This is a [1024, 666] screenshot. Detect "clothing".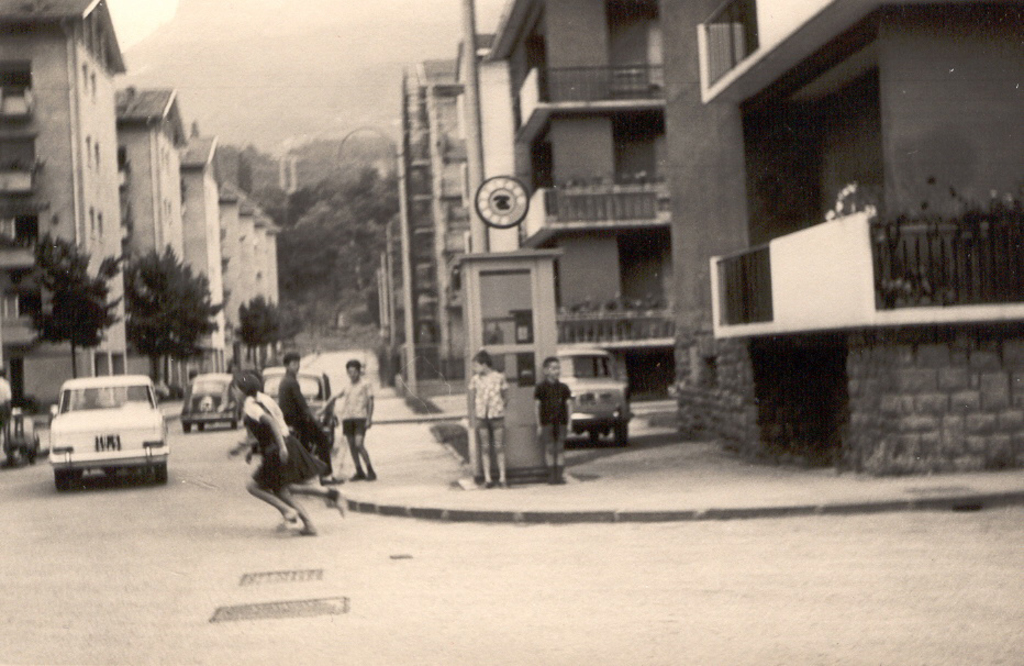
<bbox>534, 375, 575, 447</bbox>.
